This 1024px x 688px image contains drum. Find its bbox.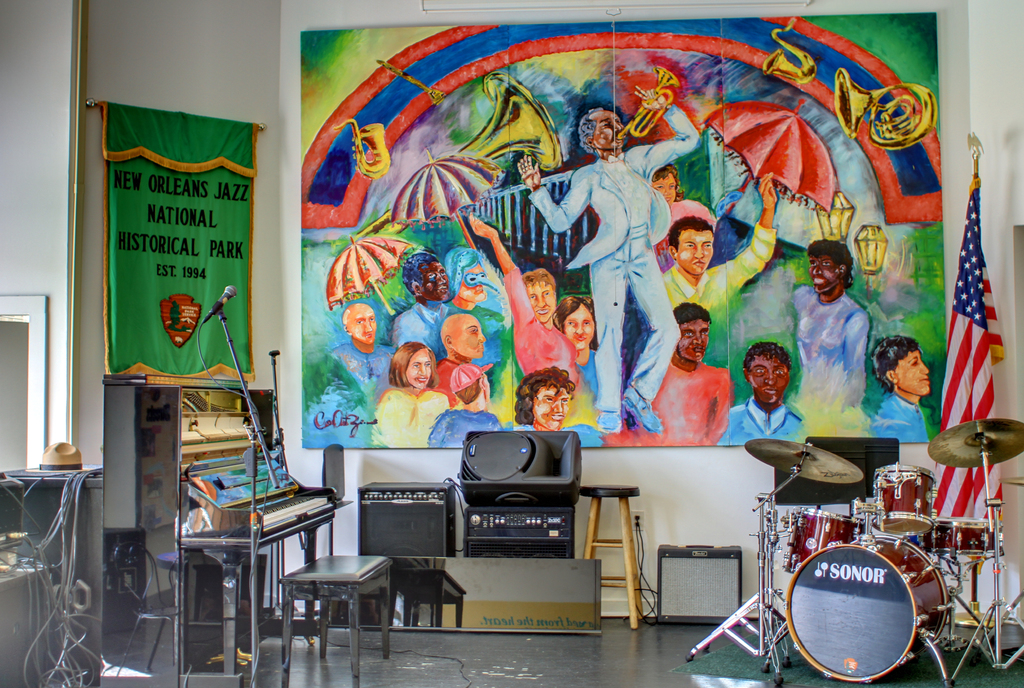
x1=782 y1=507 x2=867 y2=576.
